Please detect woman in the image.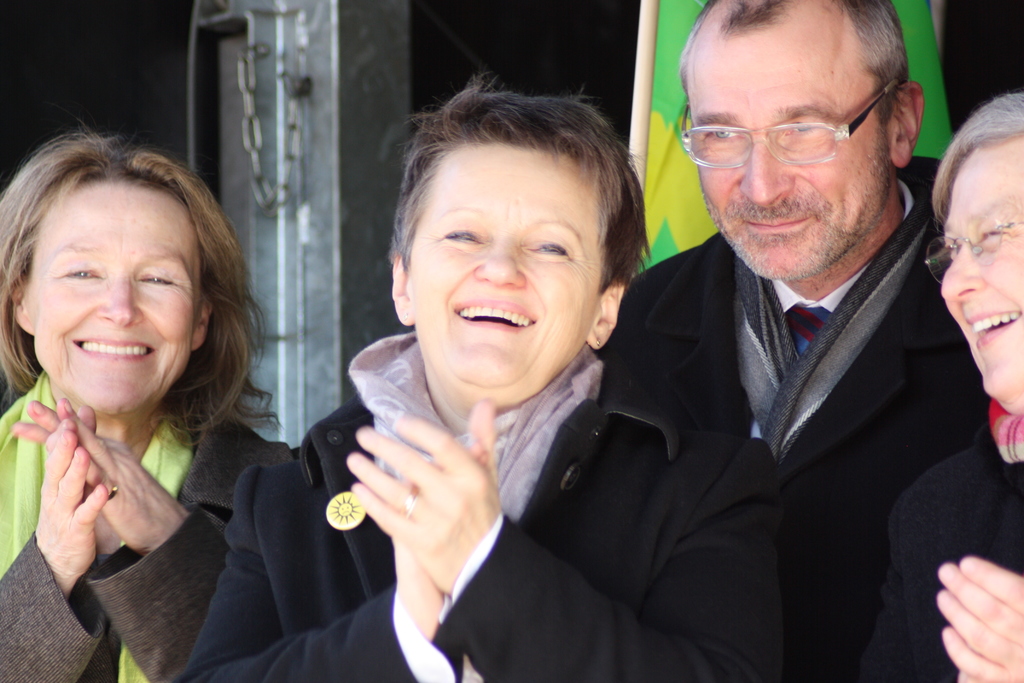
region(0, 115, 292, 645).
